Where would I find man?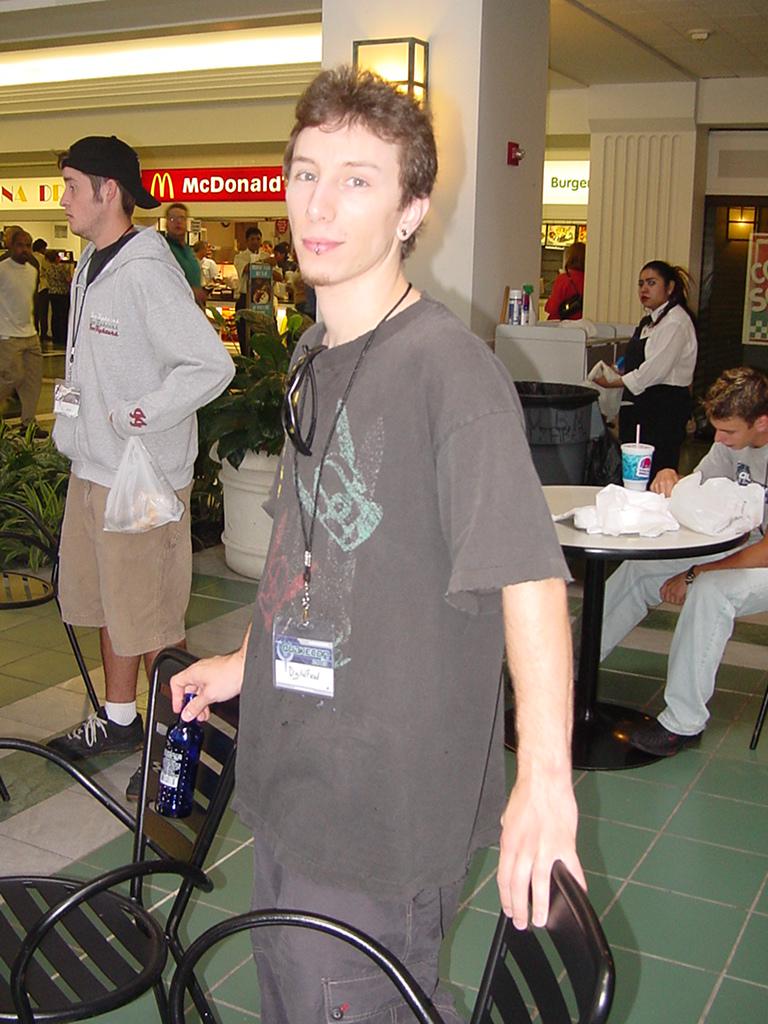
At [x1=0, y1=232, x2=49, y2=423].
